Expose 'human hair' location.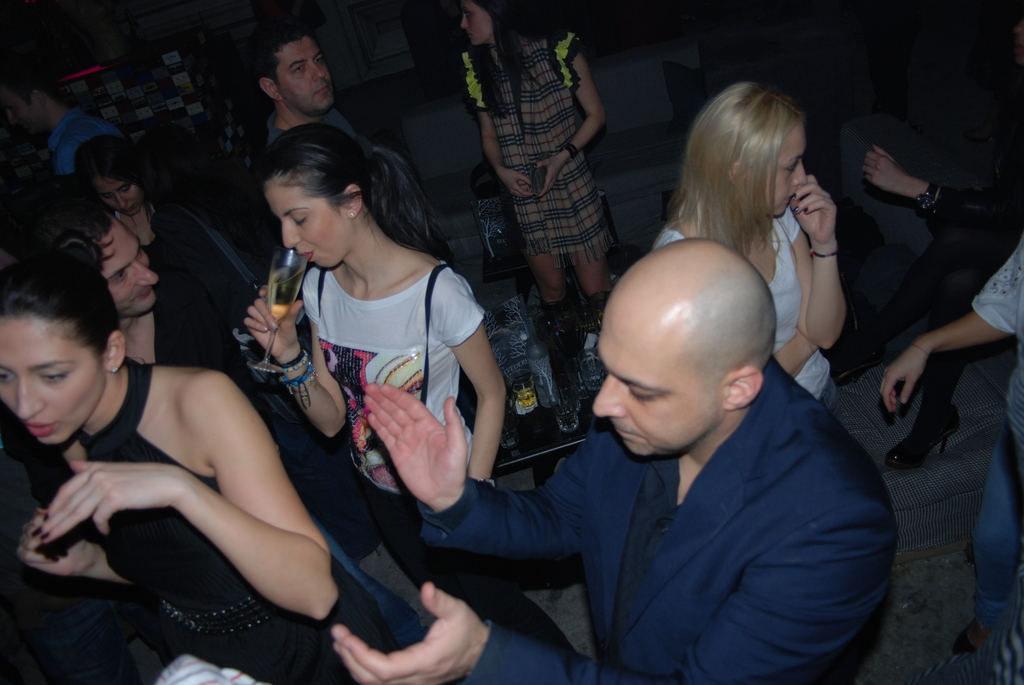
Exposed at bbox=[70, 135, 150, 196].
